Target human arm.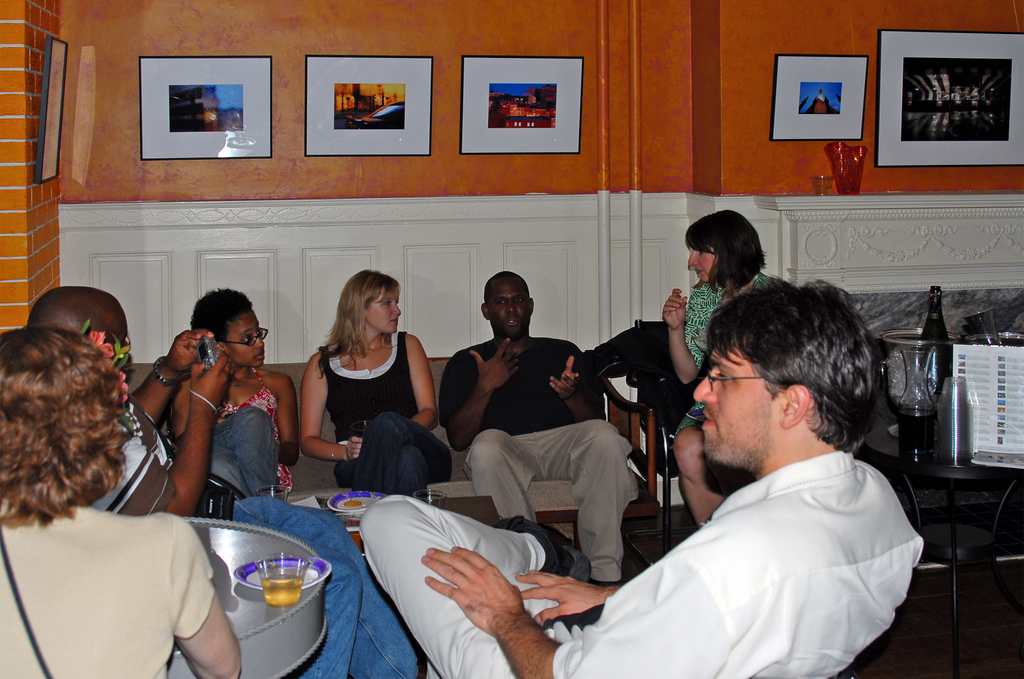
Target region: box(84, 350, 234, 522).
